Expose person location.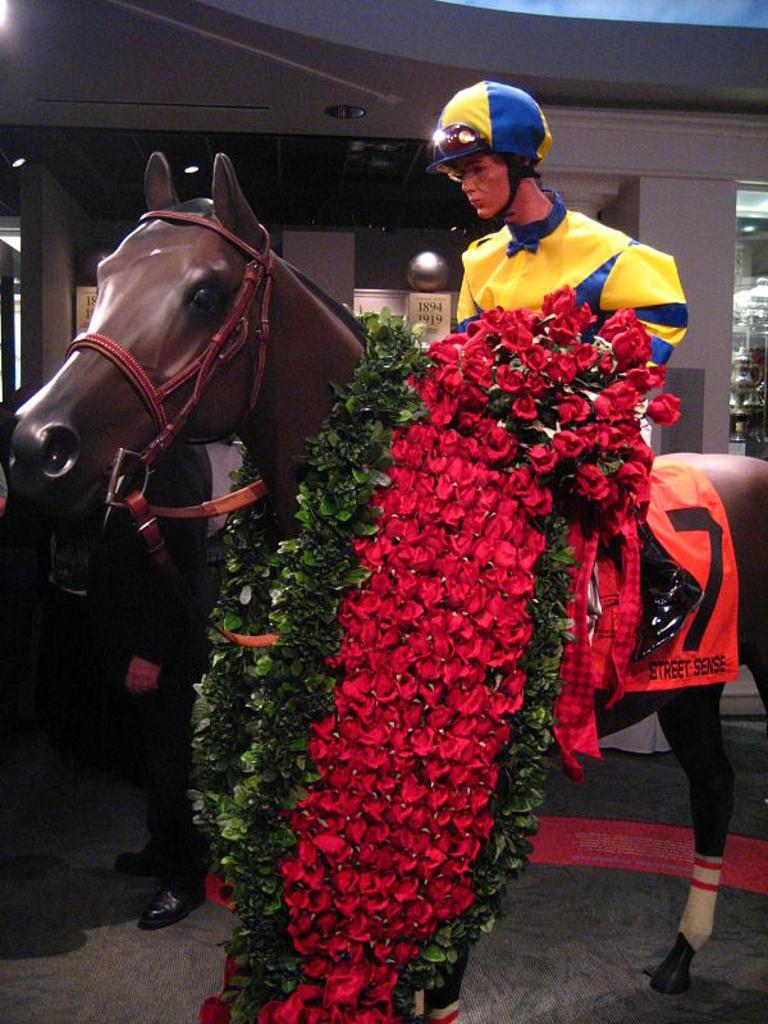
Exposed at [x1=416, y1=77, x2=699, y2=655].
